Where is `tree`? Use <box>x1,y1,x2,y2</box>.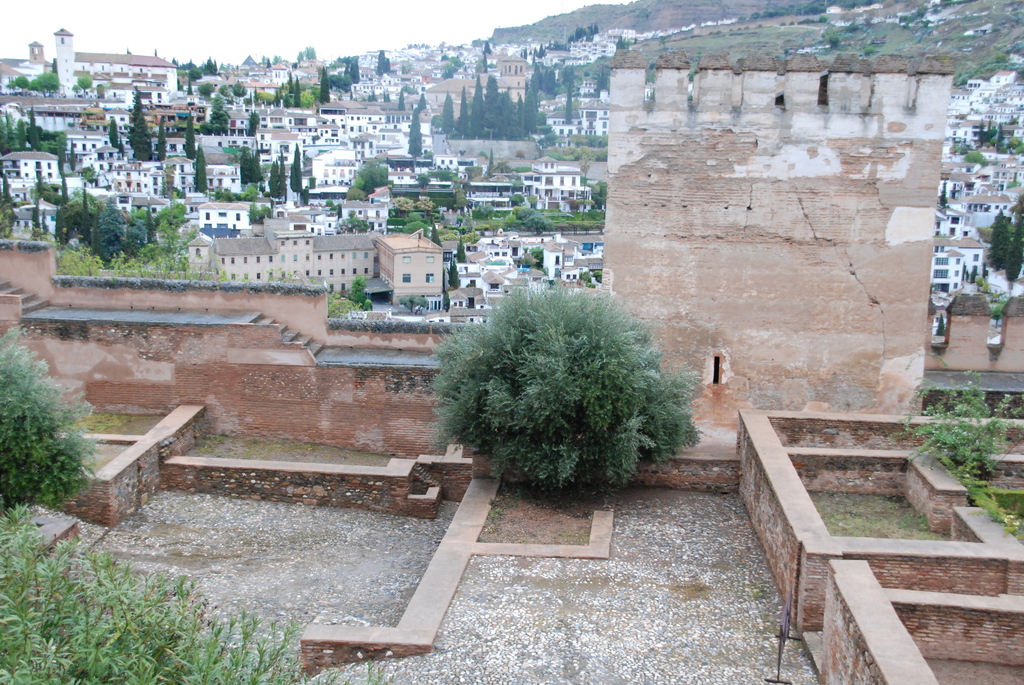
<box>988,209,1023,280</box>.
